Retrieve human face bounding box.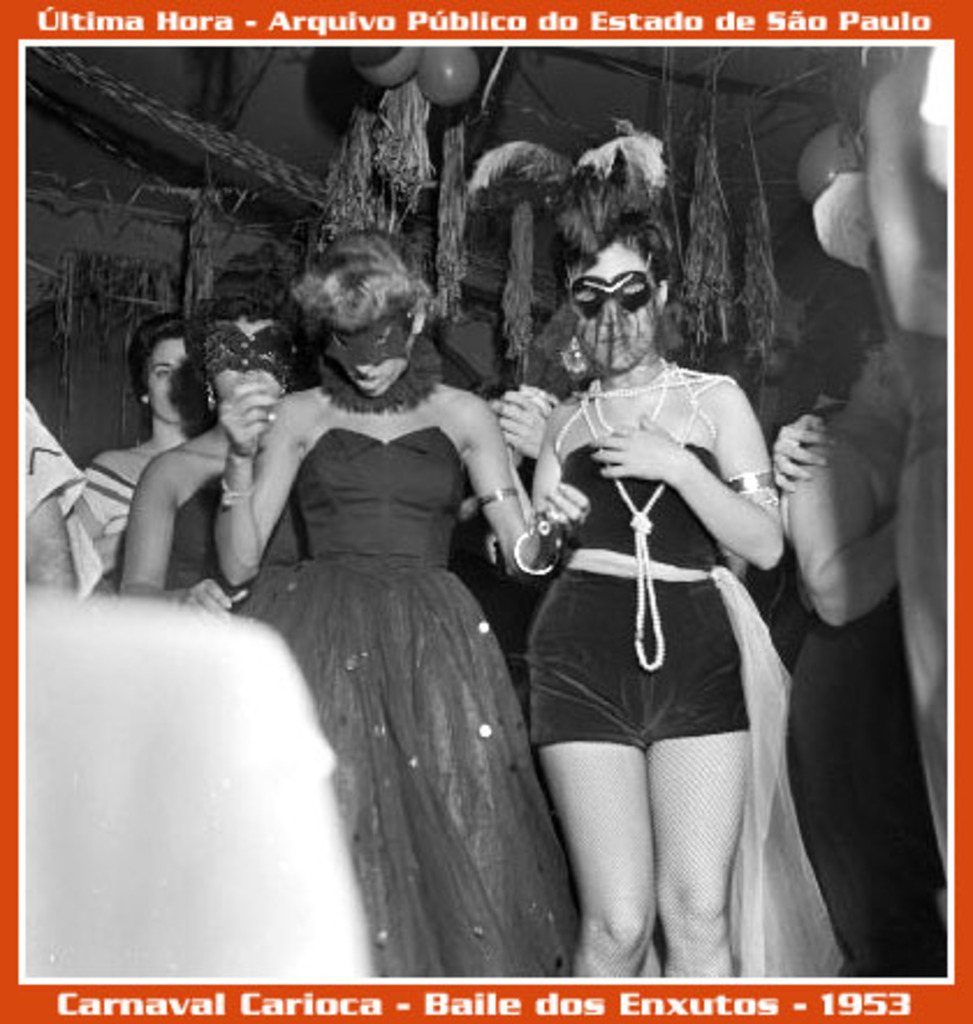
Bounding box: 146, 331, 197, 419.
